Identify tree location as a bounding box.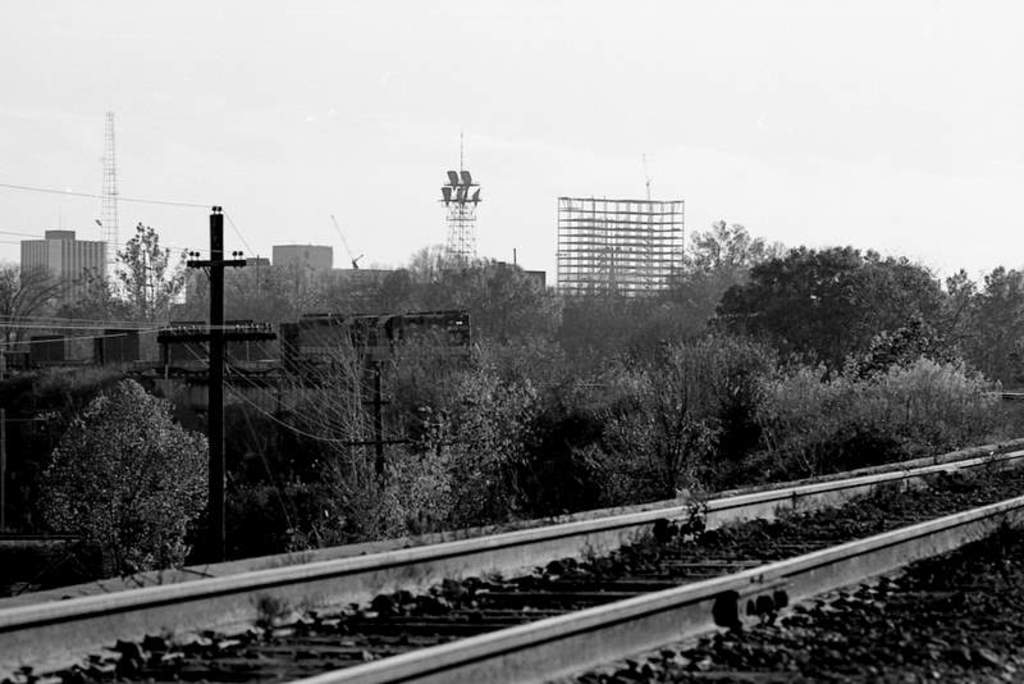
(x1=910, y1=257, x2=1023, y2=397).
